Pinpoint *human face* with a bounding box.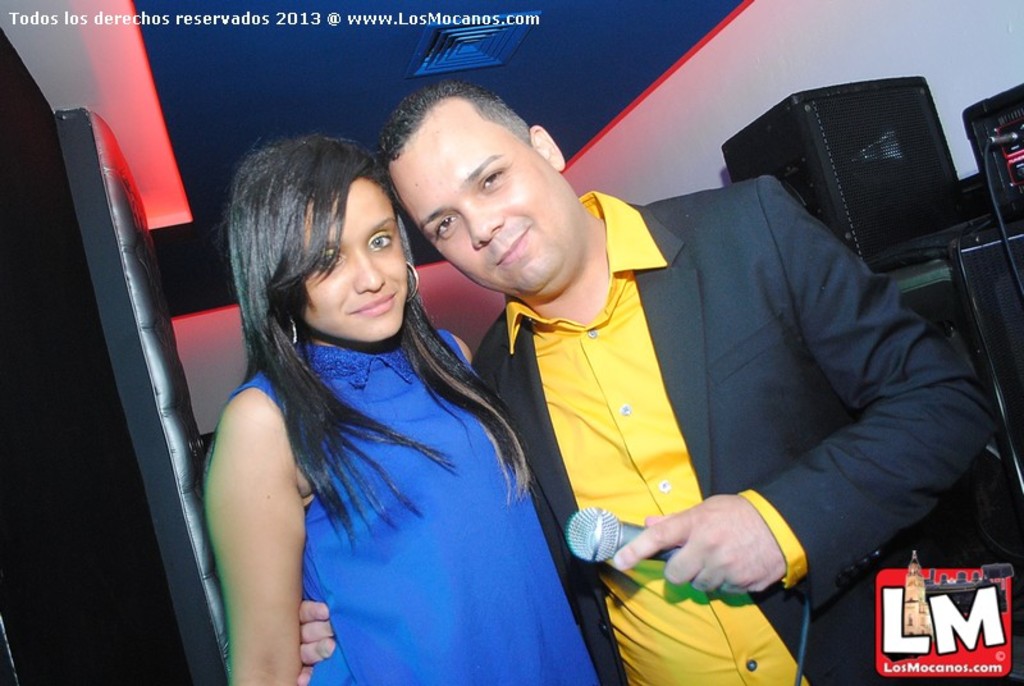
l=301, t=174, r=406, b=342.
